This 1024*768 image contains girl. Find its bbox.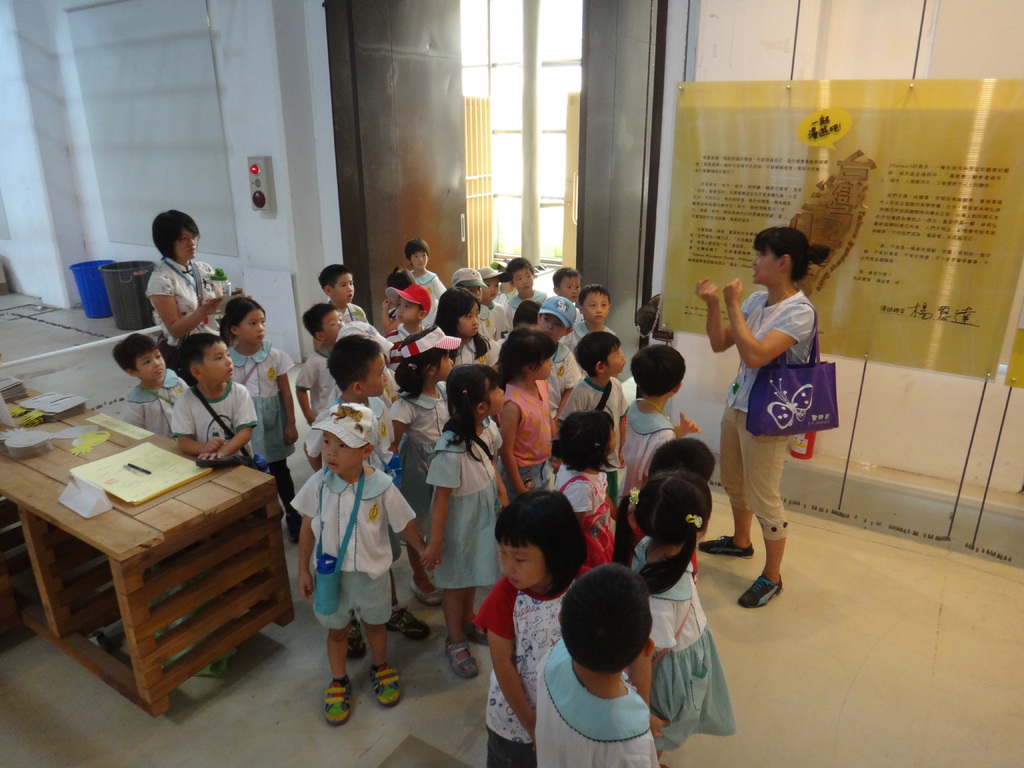
locate(697, 227, 837, 606).
